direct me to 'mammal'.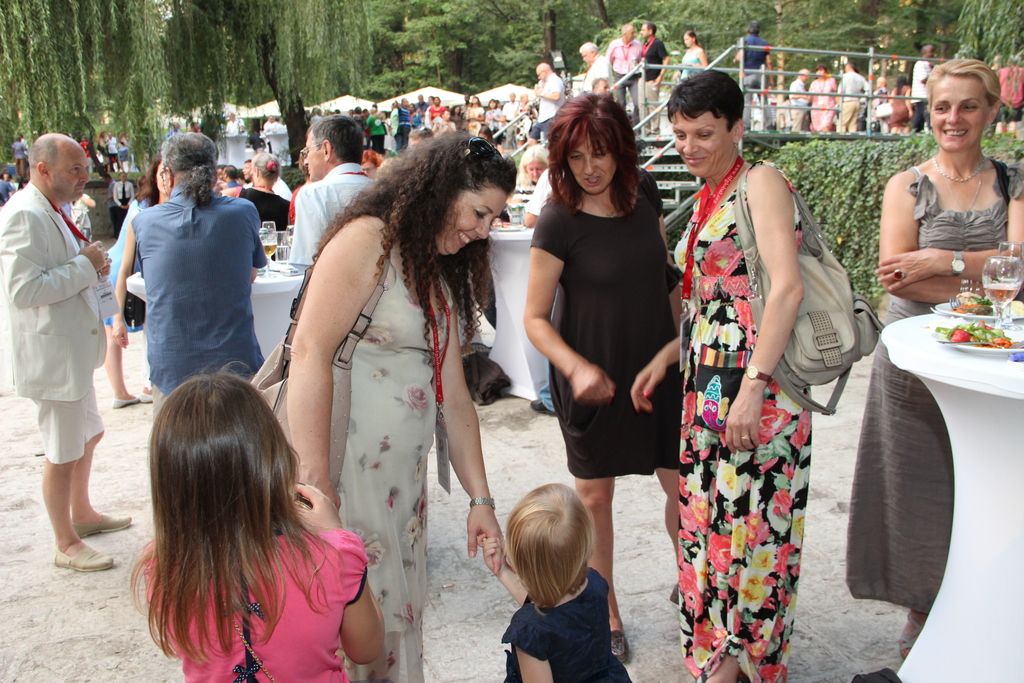
Direction: <region>10, 109, 109, 541</region>.
